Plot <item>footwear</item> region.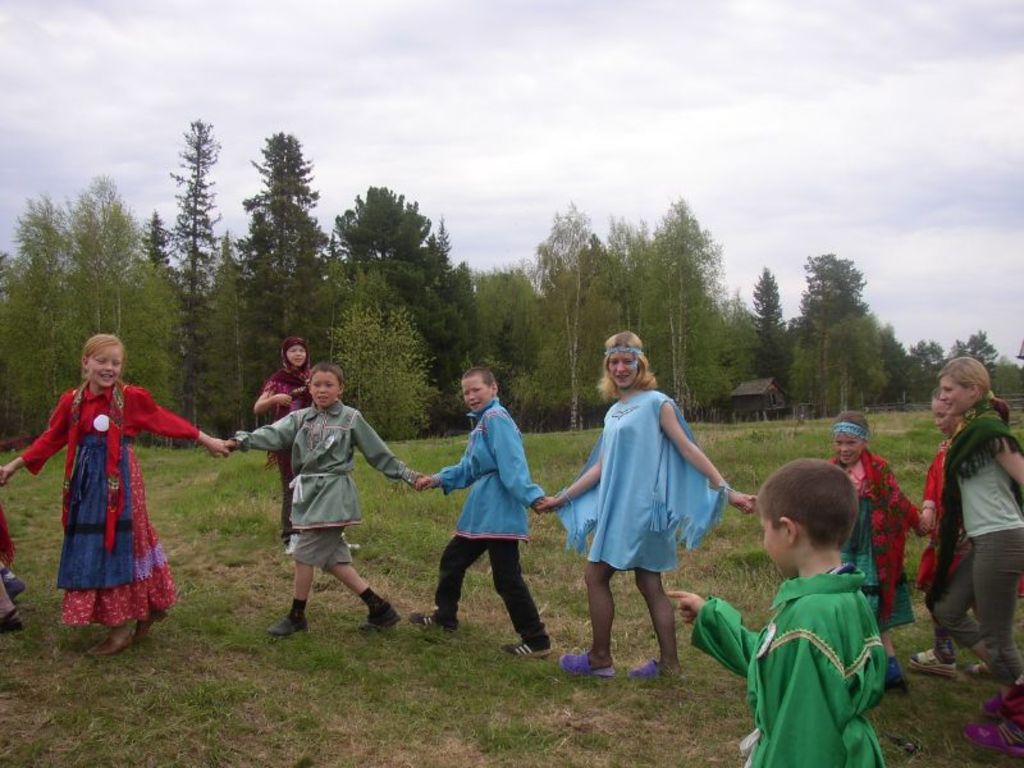
Plotted at <region>266, 614, 307, 635</region>.
